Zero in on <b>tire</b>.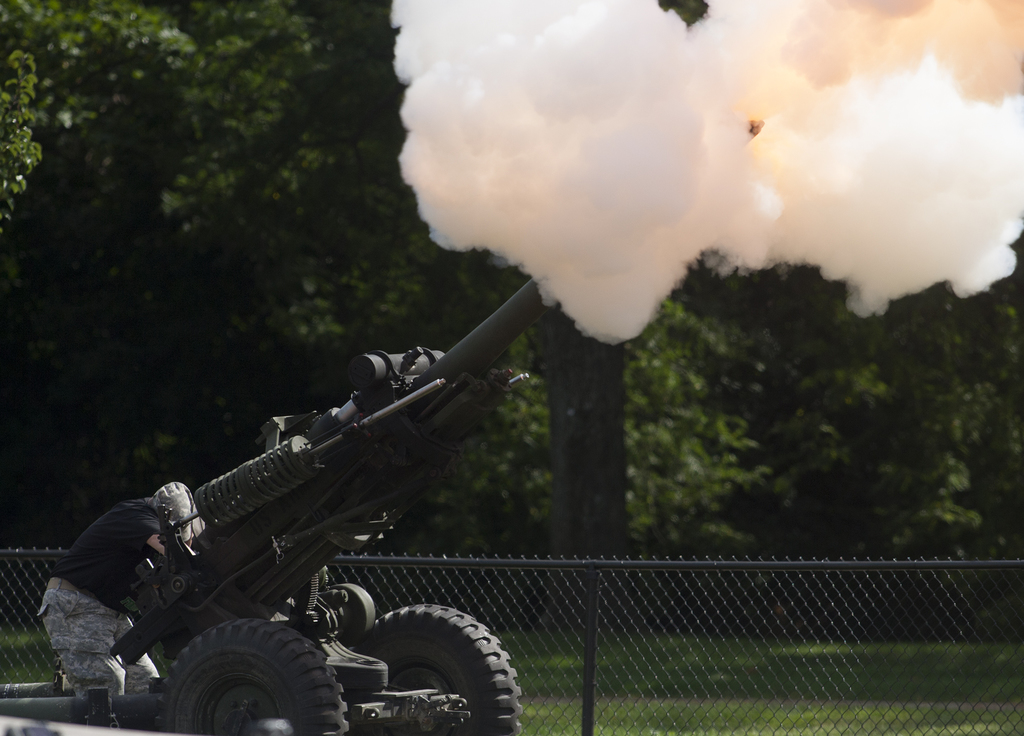
Zeroed in: [x1=356, y1=604, x2=519, y2=735].
